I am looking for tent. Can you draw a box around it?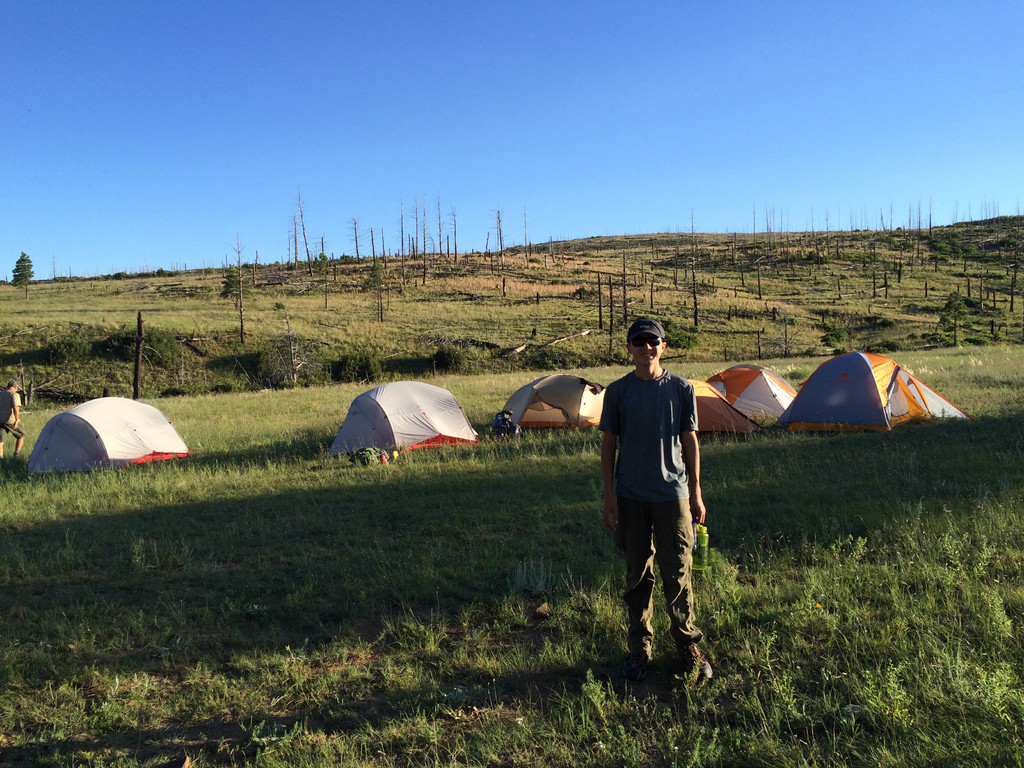
Sure, the bounding box is <bbox>689, 378, 762, 435</bbox>.
